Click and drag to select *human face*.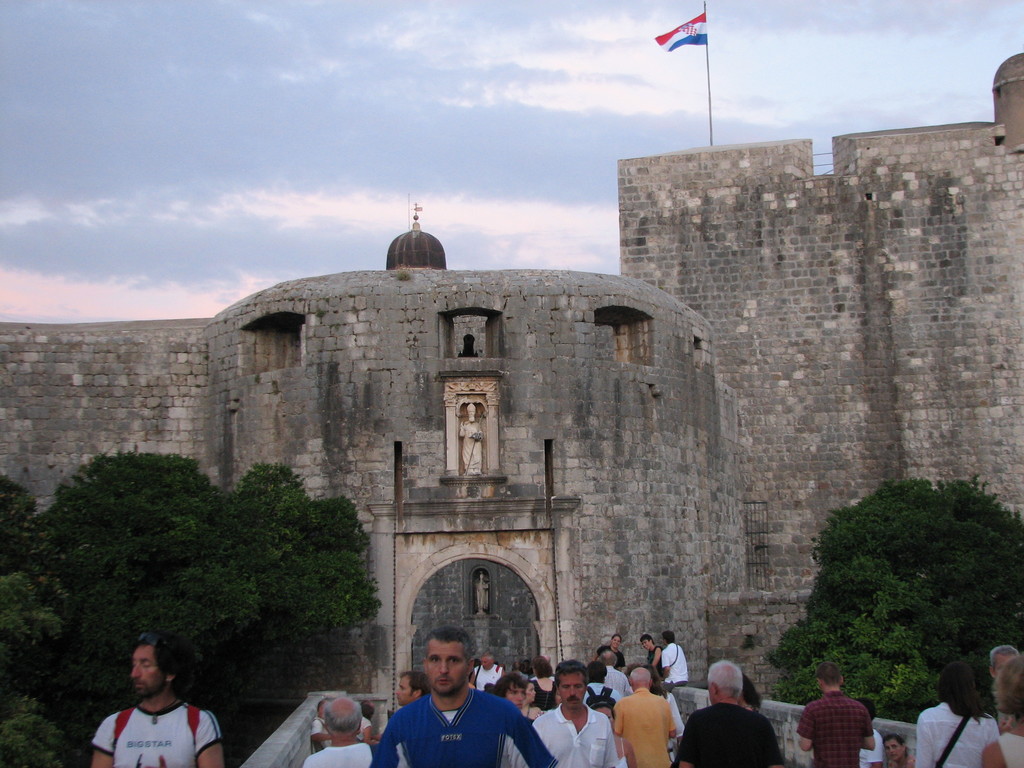
Selection: box(508, 675, 522, 708).
